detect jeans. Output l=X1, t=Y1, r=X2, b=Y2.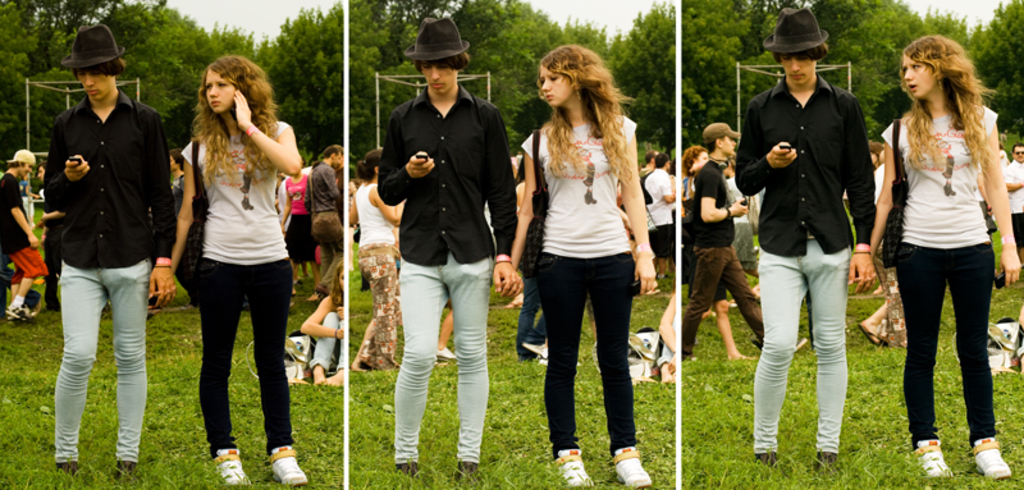
l=904, t=247, r=995, b=436.
